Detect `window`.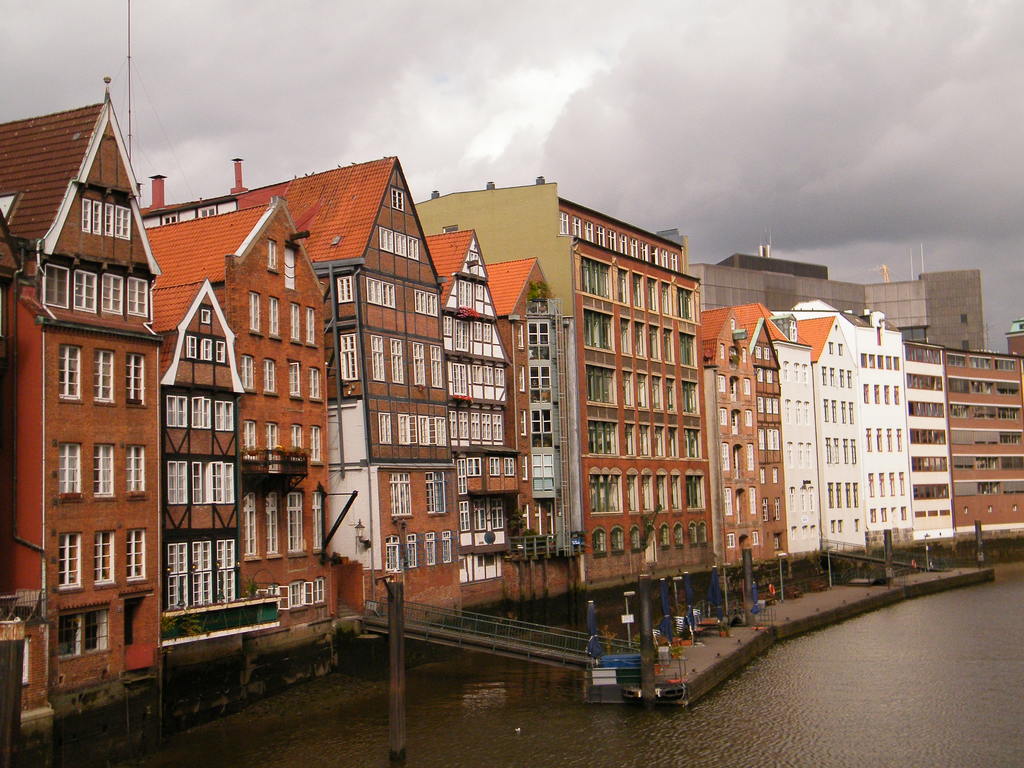
Detected at [left=388, top=184, right=405, bottom=213].
